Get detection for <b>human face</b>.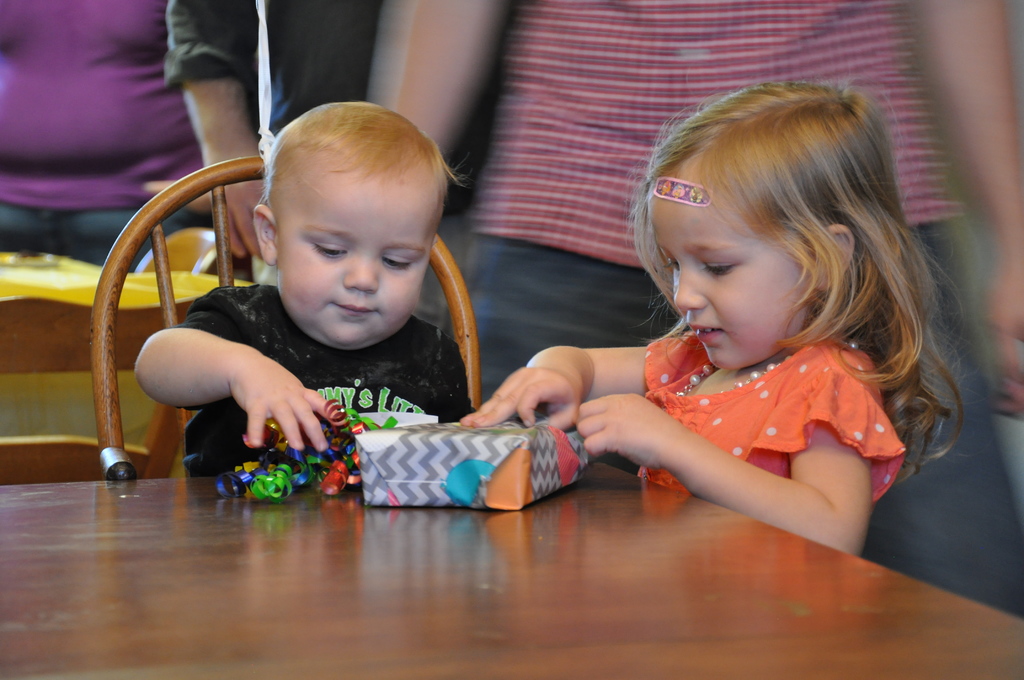
Detection: [649,157,801,371].
